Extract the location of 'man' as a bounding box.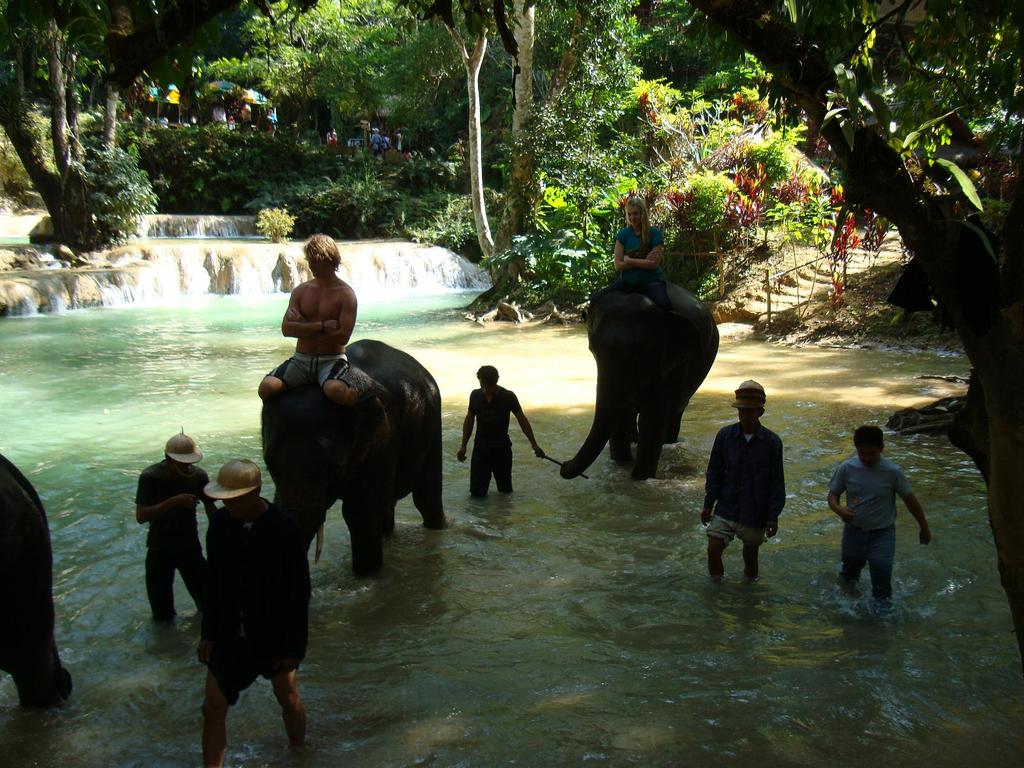
257 235 360 408.
